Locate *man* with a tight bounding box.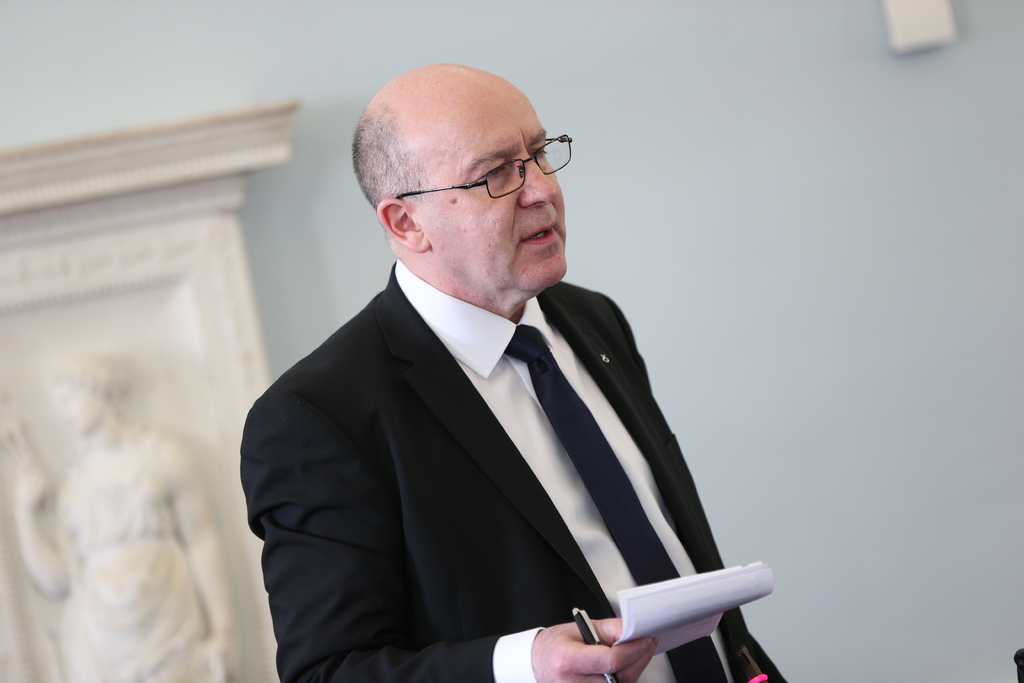
{"left": 236, "top": 60, "right": 784, "bottom": 682}.
